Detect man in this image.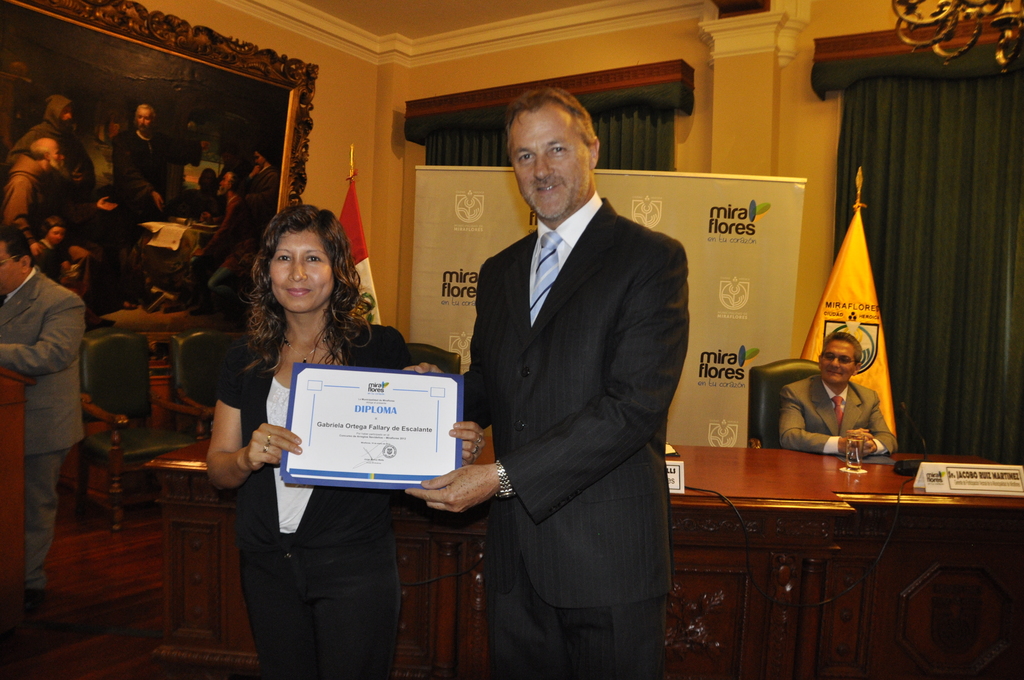
Detection: [left=118, top=102, right=178, bottom=216].
